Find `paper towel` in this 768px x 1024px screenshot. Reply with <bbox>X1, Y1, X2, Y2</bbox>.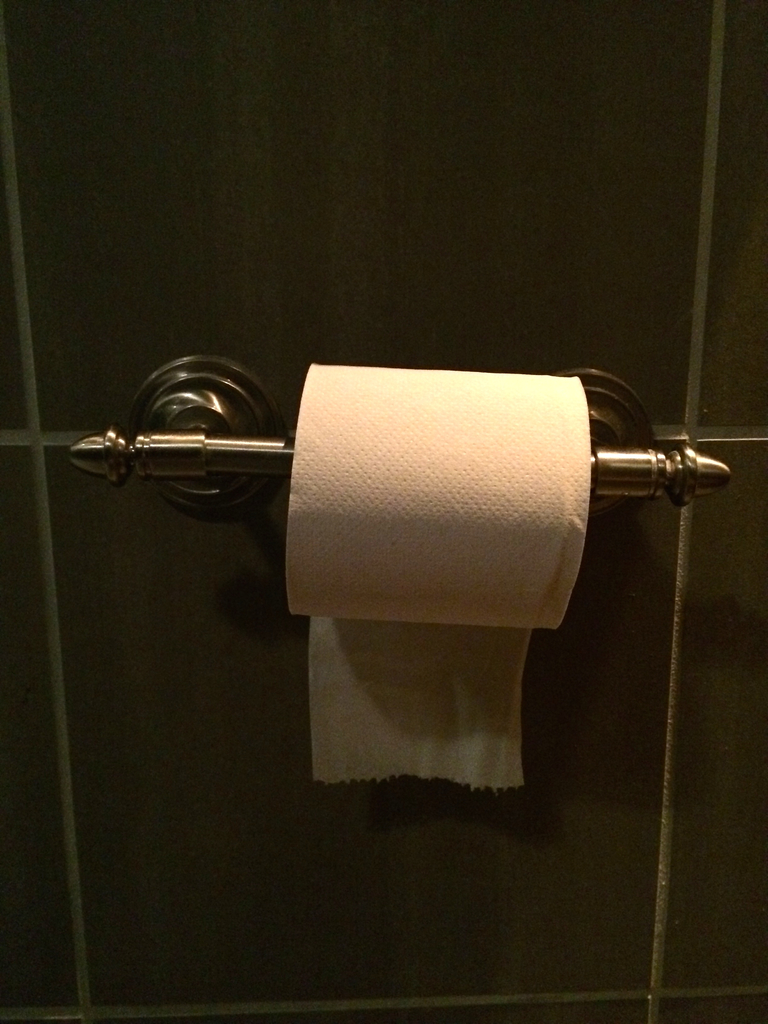
<bbox>282, 364, 589, 791</bbox>.
